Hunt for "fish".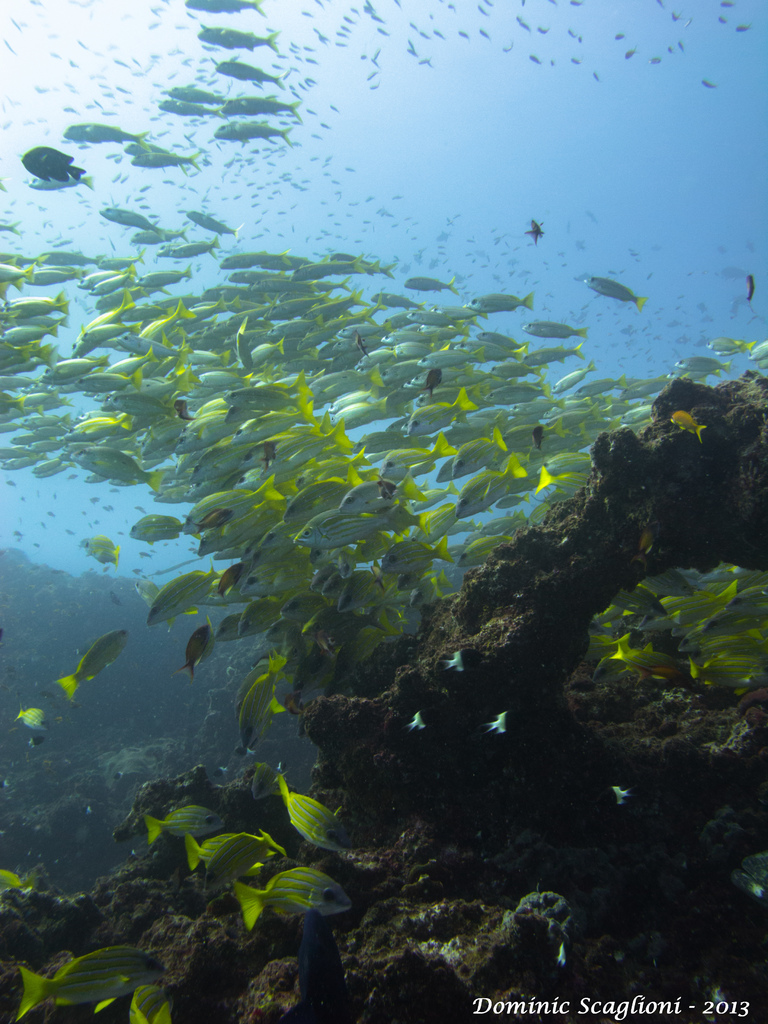
Hunted down at [left=100, top=206, right=159, bottom=227].
